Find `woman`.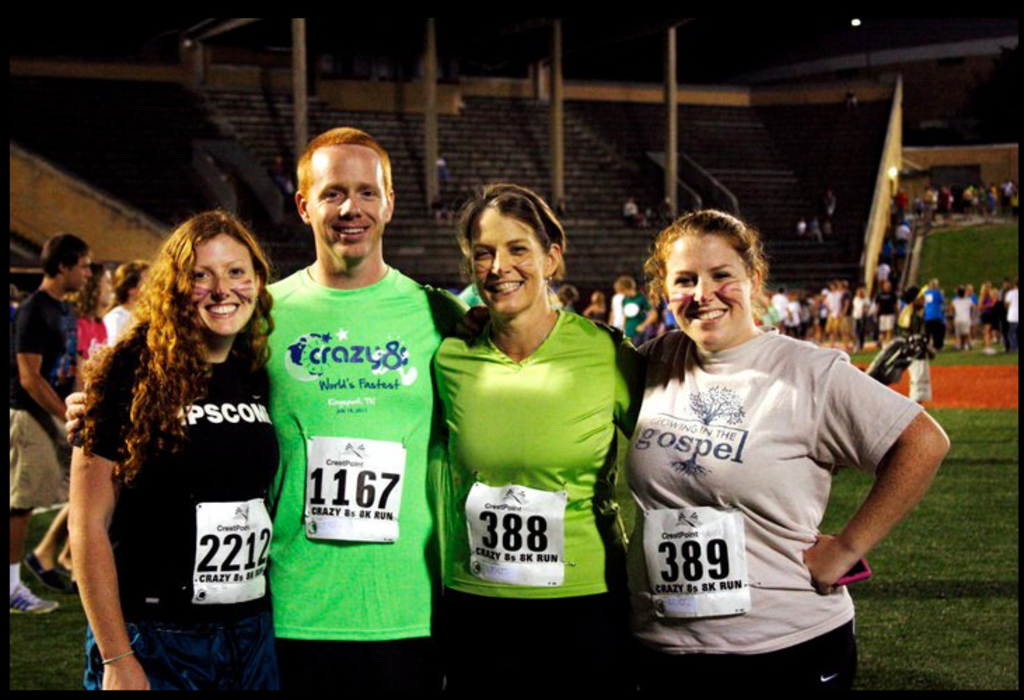
440/186/628/679.
